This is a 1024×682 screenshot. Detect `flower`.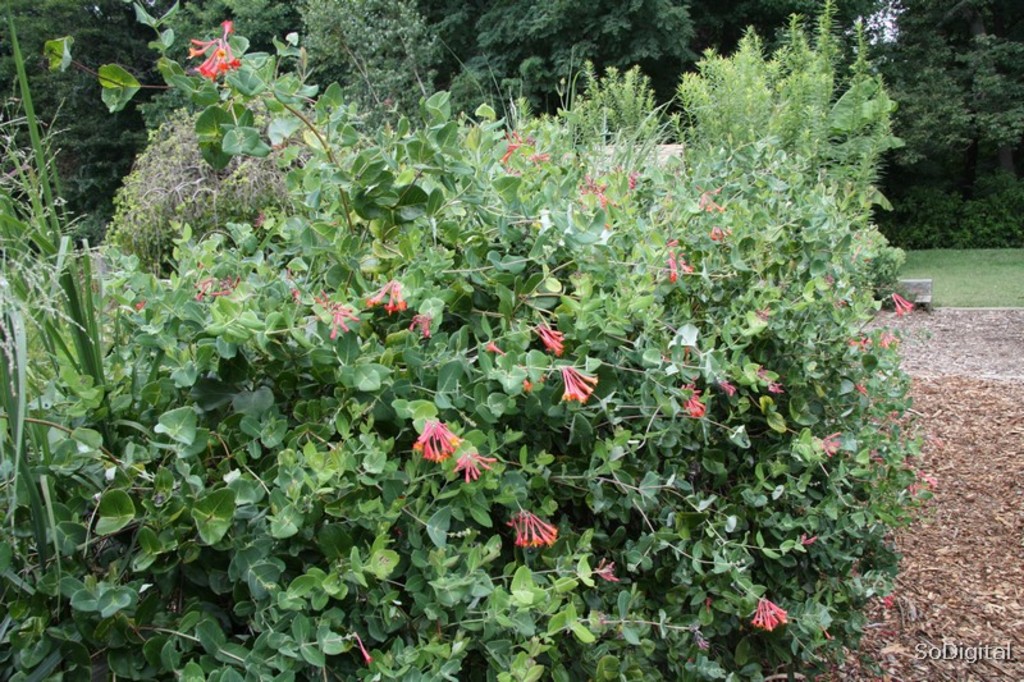
box=[192, 17, 238, 78].
